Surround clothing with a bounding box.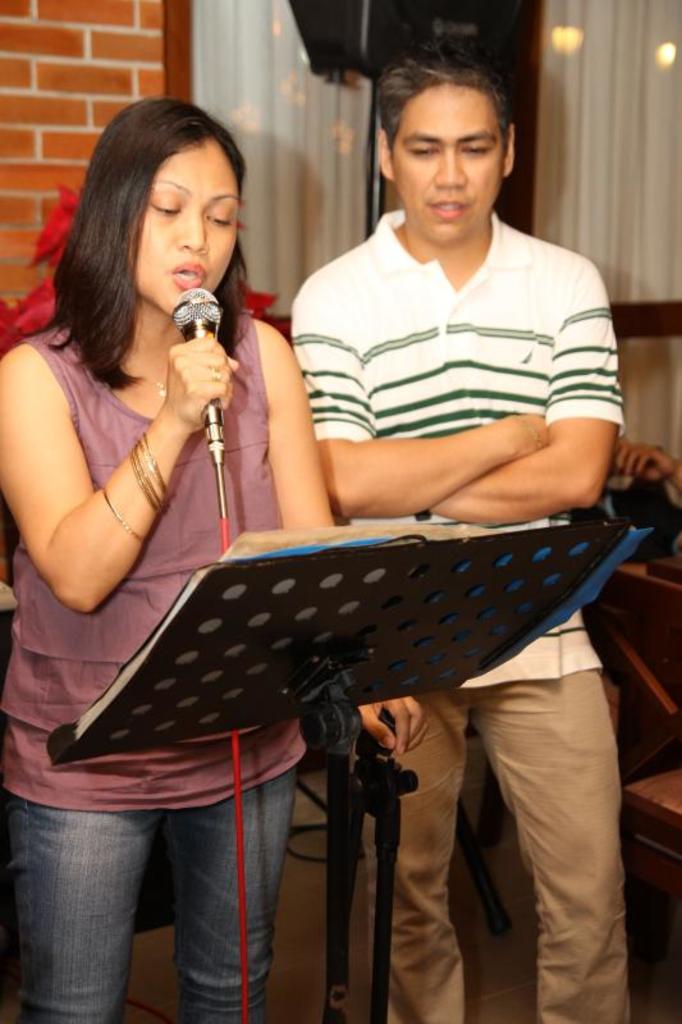
Rect(289, 196, 632, 1023).
